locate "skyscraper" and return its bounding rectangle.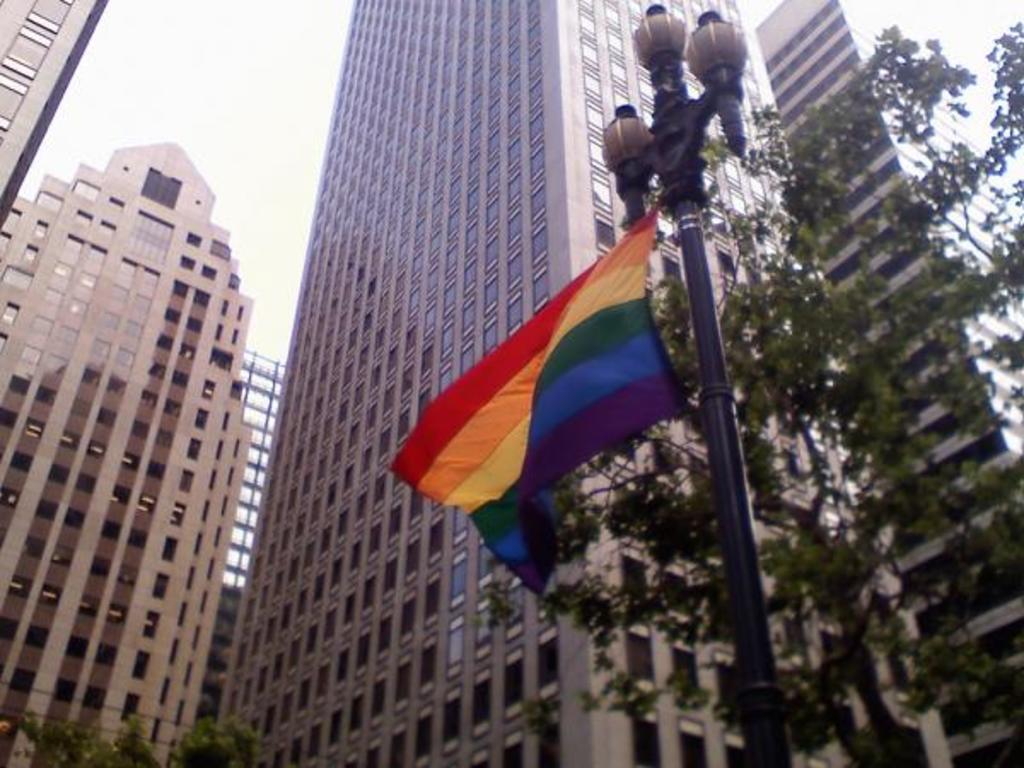
box(0, 0, 101, 249).
